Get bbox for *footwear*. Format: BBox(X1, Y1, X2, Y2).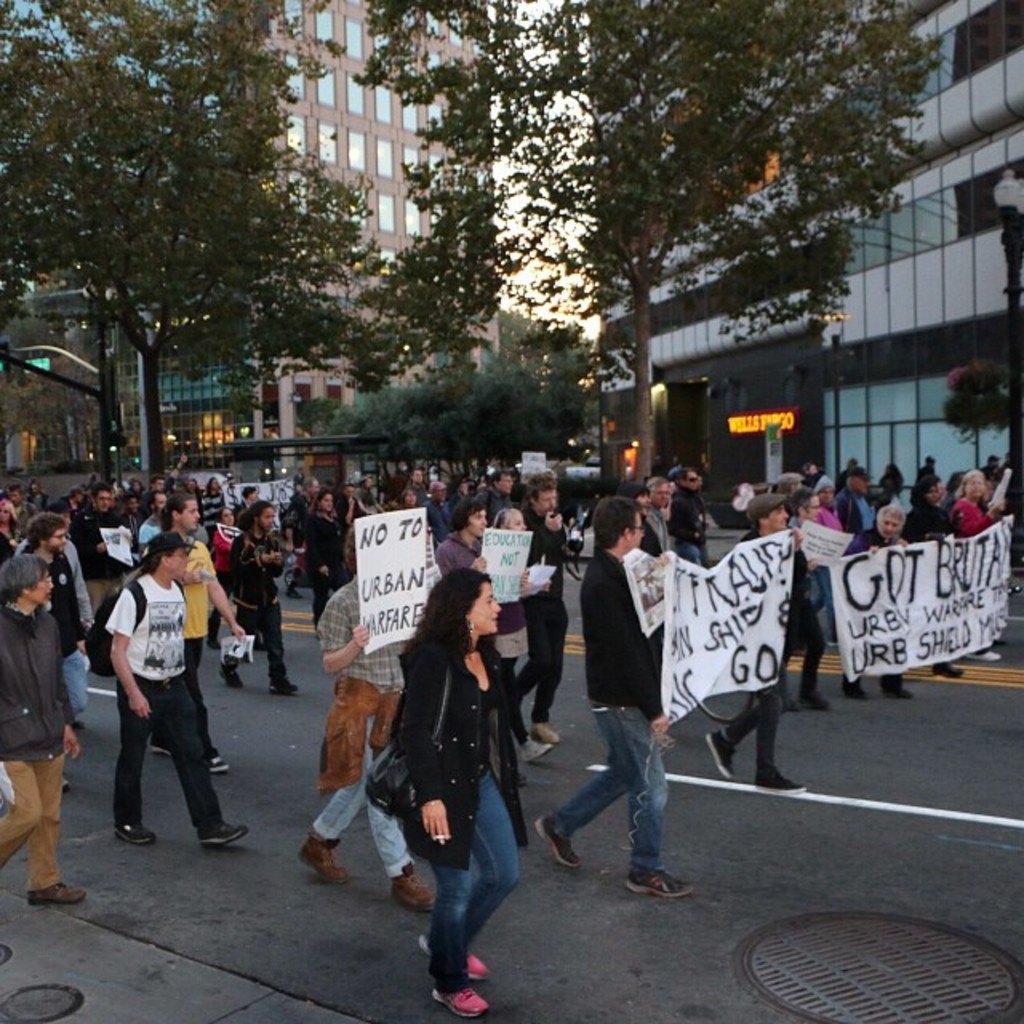
BBox(117, 822, 154, 842).
